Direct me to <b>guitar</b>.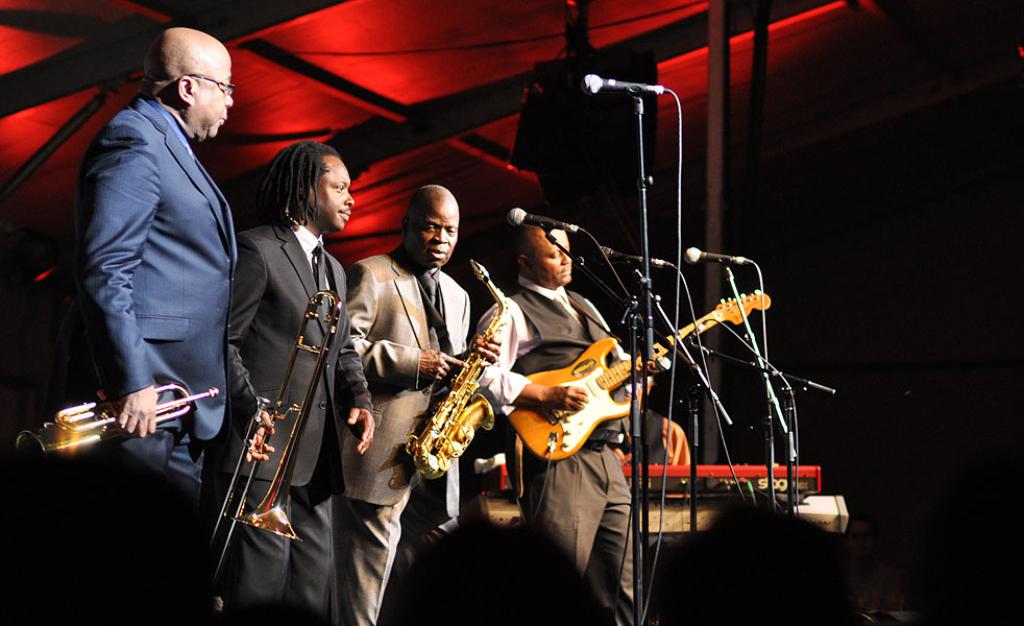
Direction: BBox(510, 288, 770, 464).
